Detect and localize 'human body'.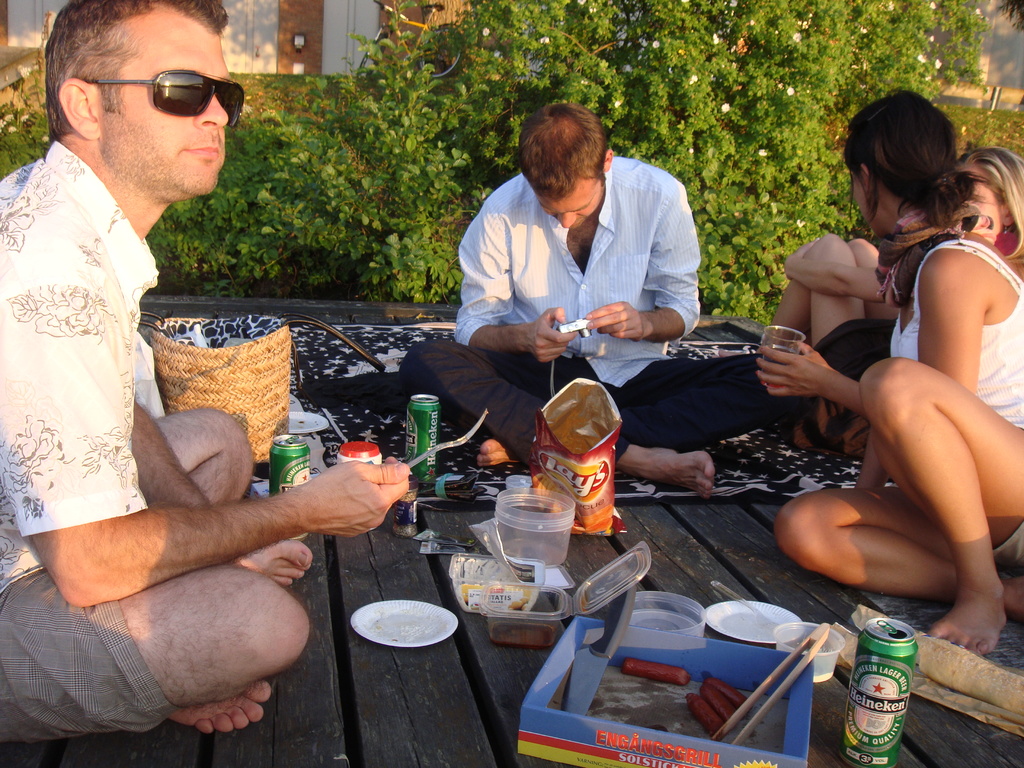
Localized at Rect(0, 140, 412, 736).
